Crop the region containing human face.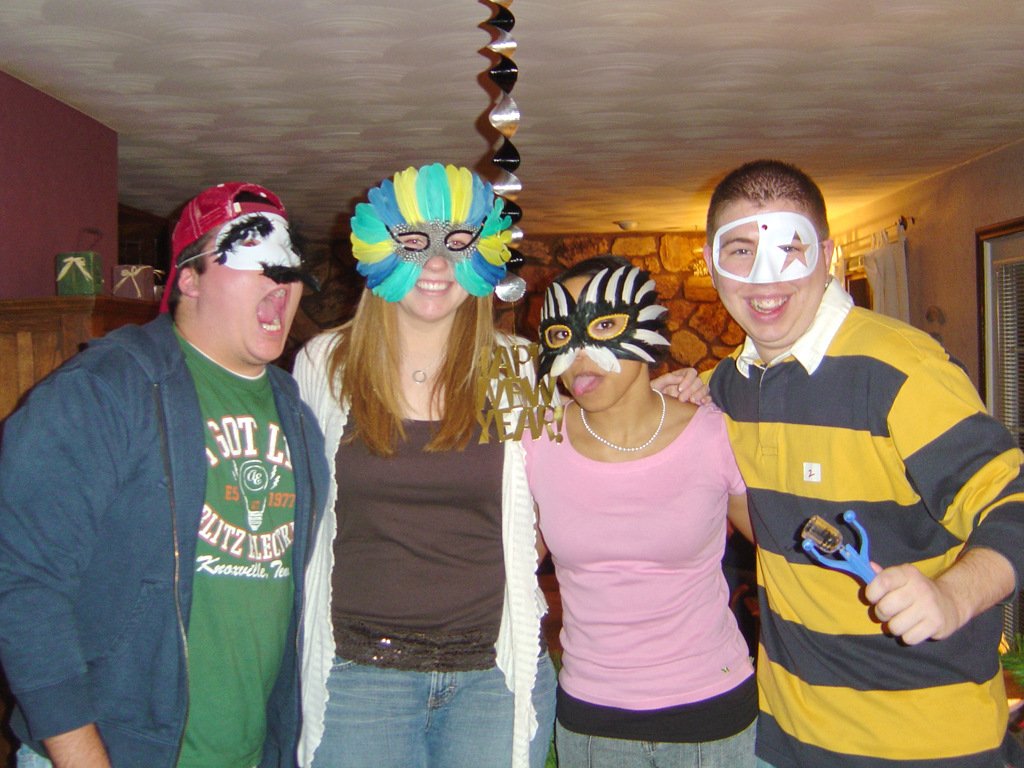
Crop region: [396,230,472,322].
